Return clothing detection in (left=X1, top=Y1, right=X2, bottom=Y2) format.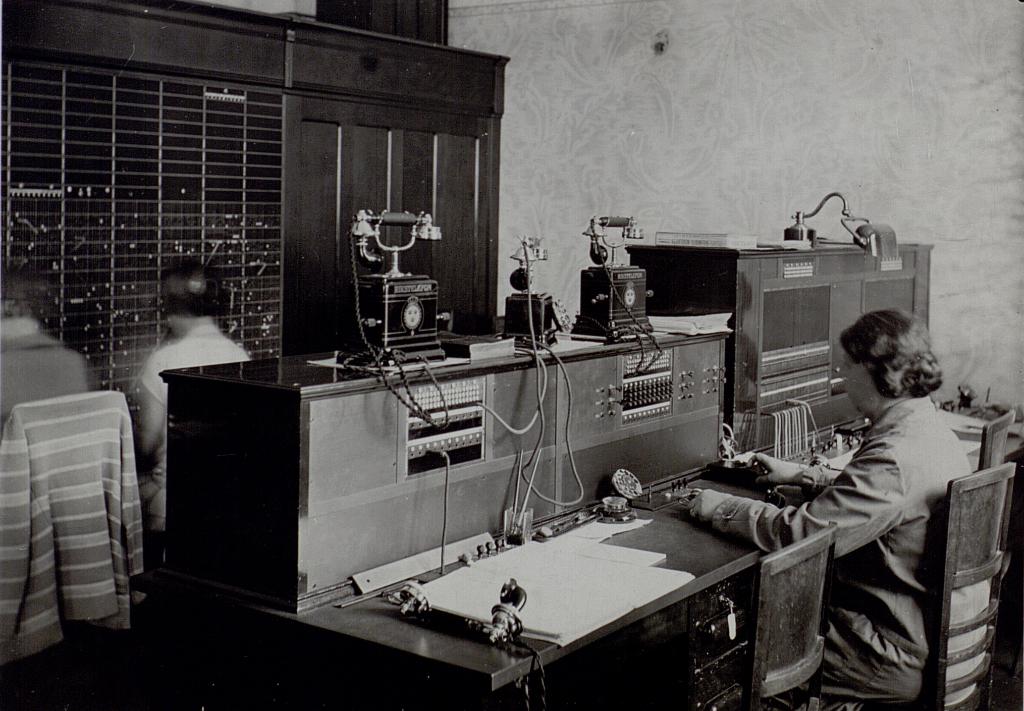
(left=700, top=403, right=989, bottom=710).
